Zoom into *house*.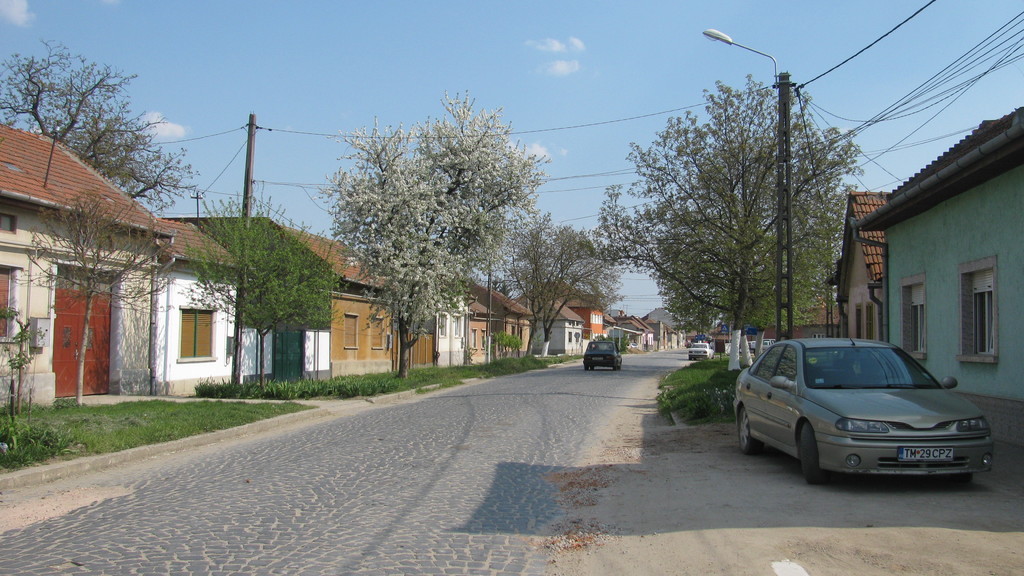
Zoom target: region(420, 263, 534, 364).
